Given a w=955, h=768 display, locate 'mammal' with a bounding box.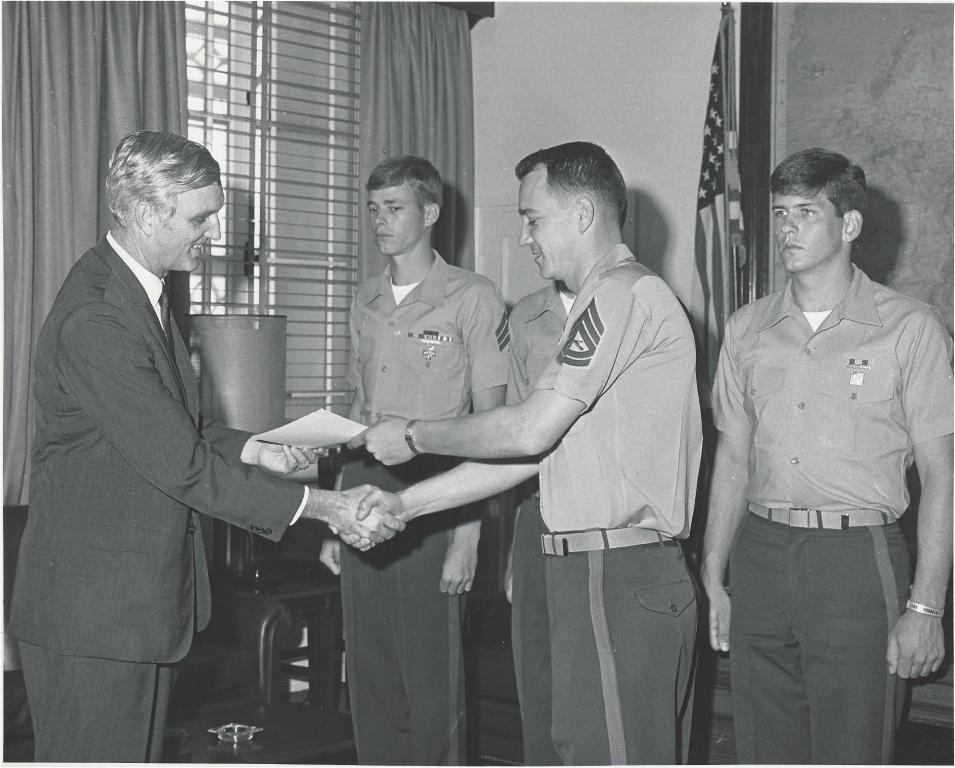
Located: rect(12, 128, 405, 761).
